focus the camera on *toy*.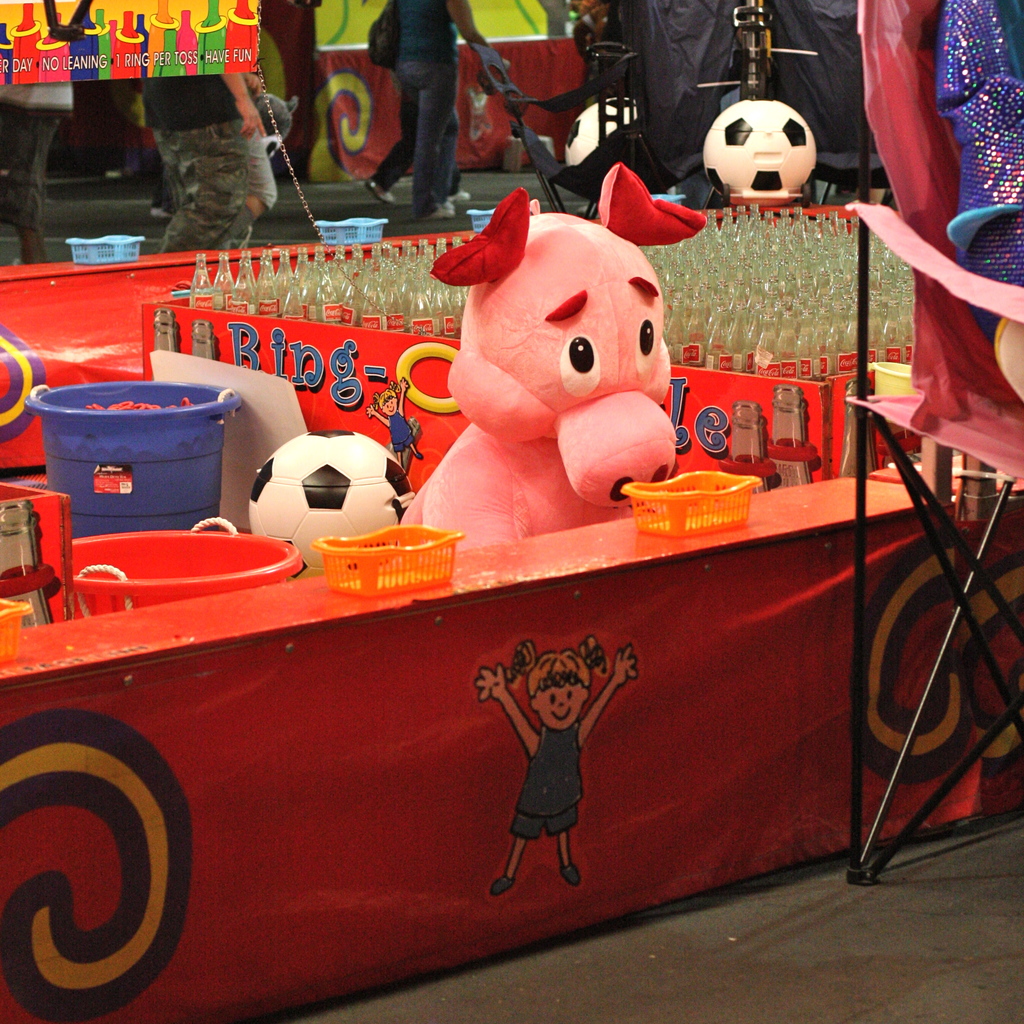
Focus region: left=409, top=181, right=720, bottom=559.
